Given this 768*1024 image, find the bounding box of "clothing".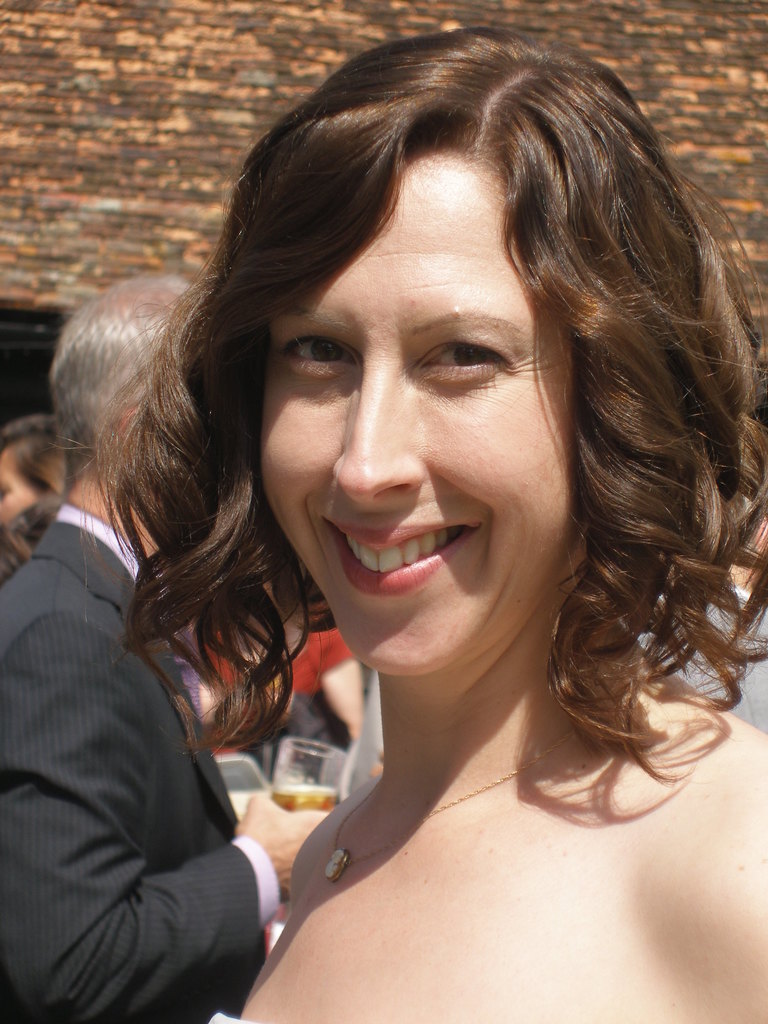
<box>2,491,323,1023</box>.
